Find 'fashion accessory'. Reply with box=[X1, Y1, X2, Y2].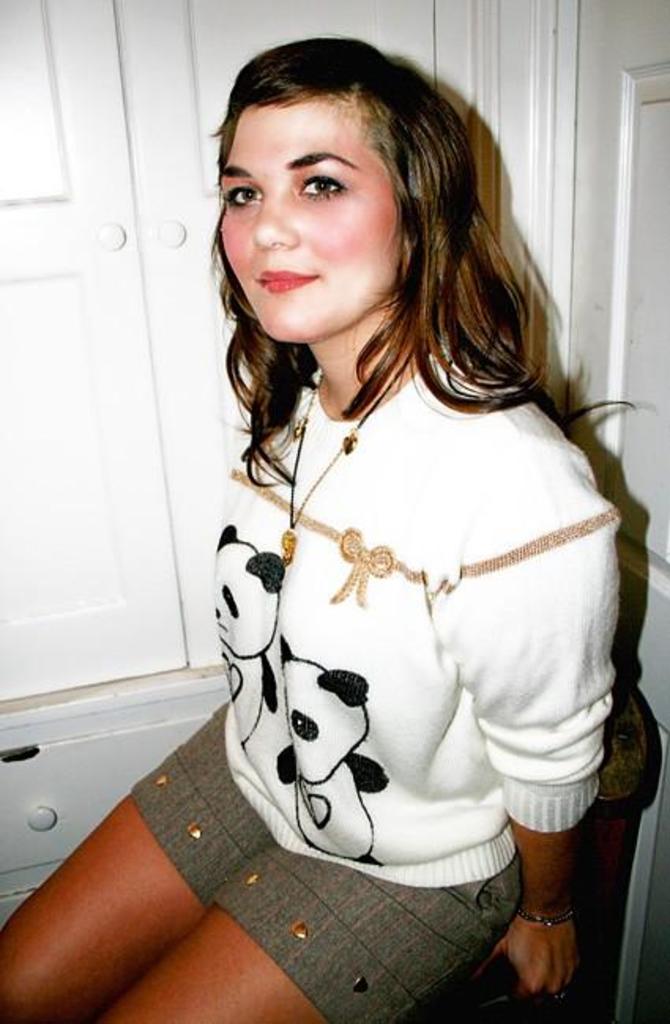
box=[517, 907, 577, 929].
